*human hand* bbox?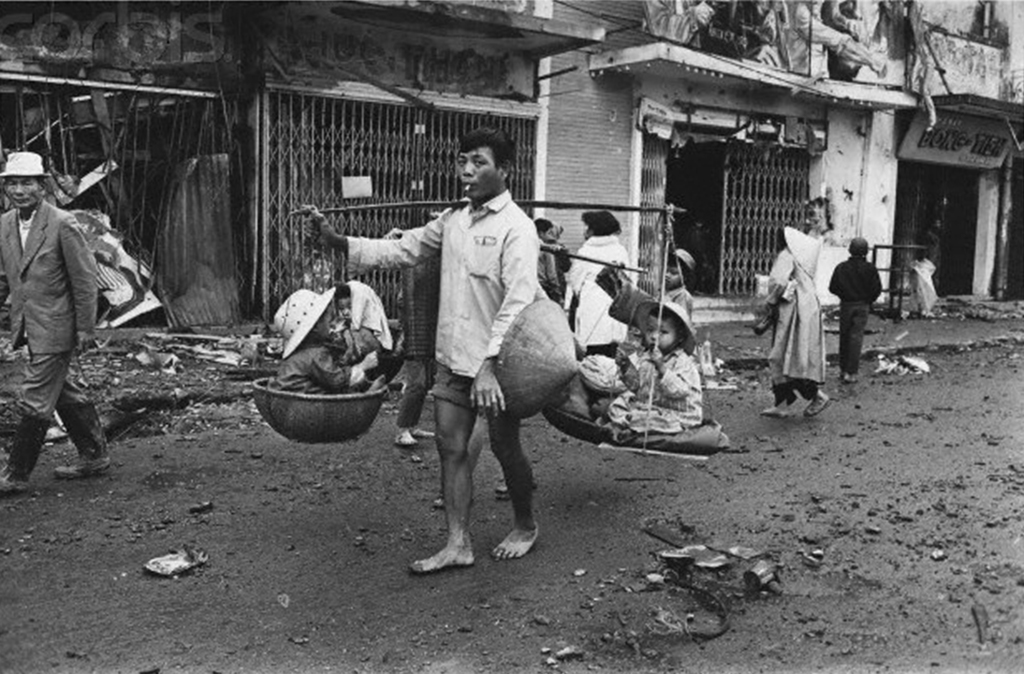
<bbox>470, 369, 505, 423</bbox>
